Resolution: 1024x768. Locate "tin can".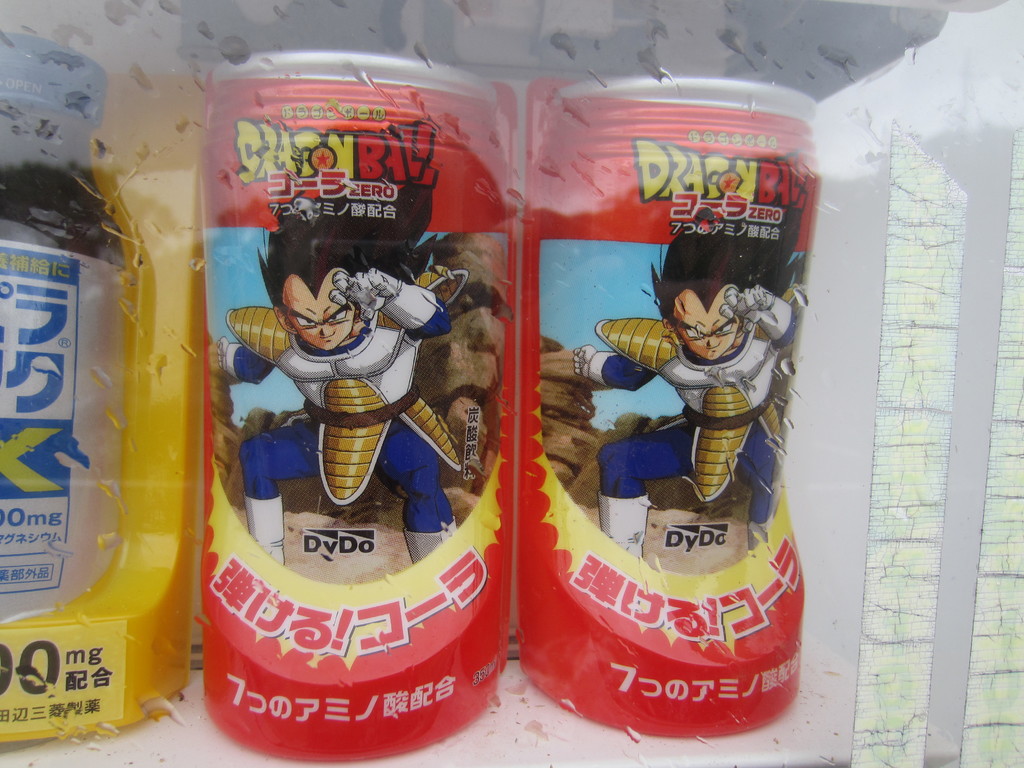
pyautogui.locateOnScreen(523, 72, 820, 736).
